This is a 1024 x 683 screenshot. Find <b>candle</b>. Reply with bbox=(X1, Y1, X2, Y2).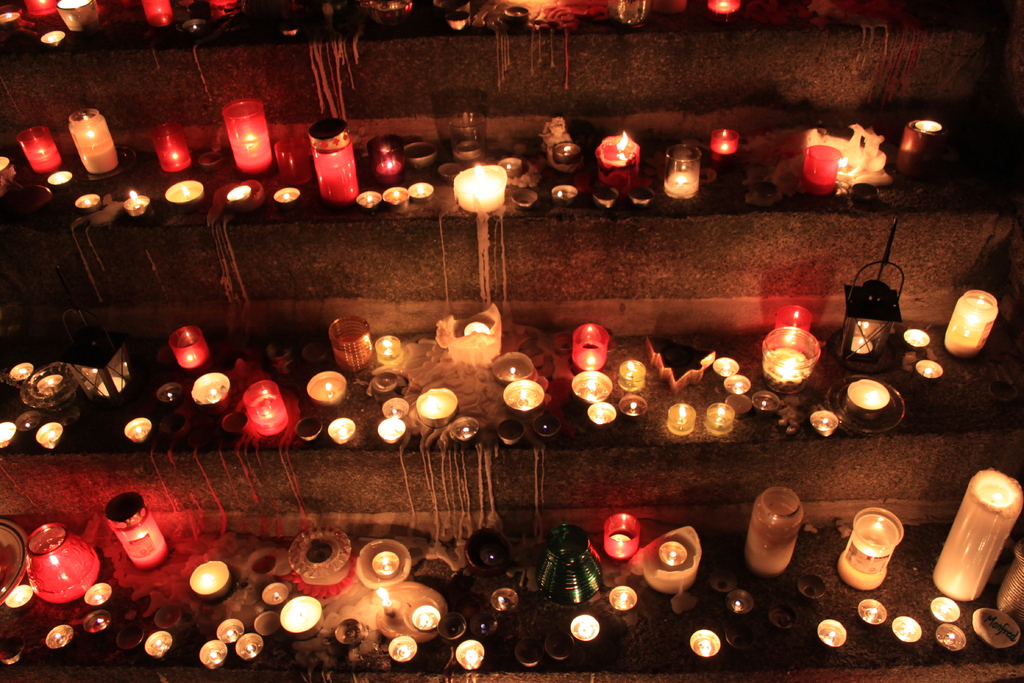
bbox=(417, 389, 458, 427).
